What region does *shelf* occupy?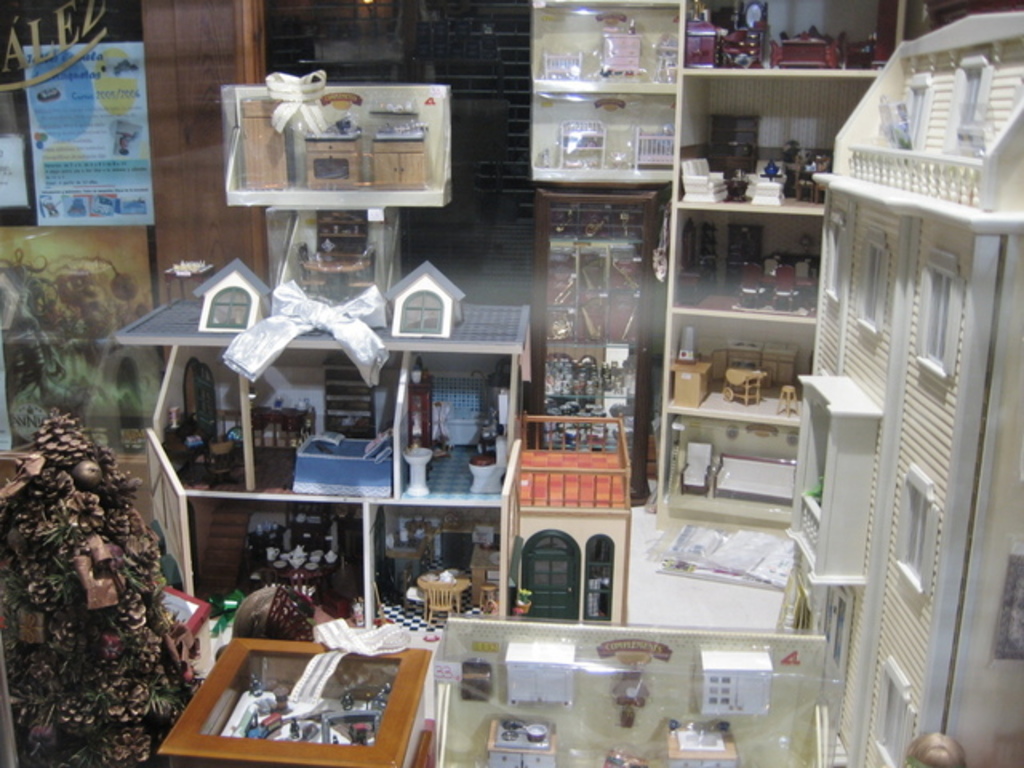
264, 205, 419, 309.
